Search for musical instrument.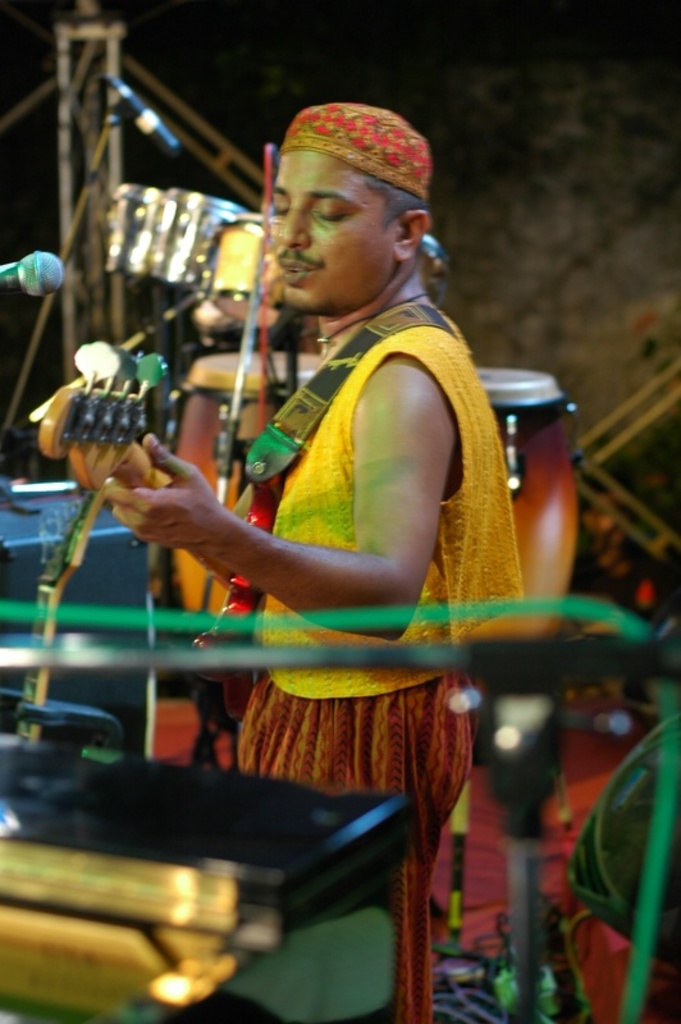
Found at locate(47, 339, 259, 675).
